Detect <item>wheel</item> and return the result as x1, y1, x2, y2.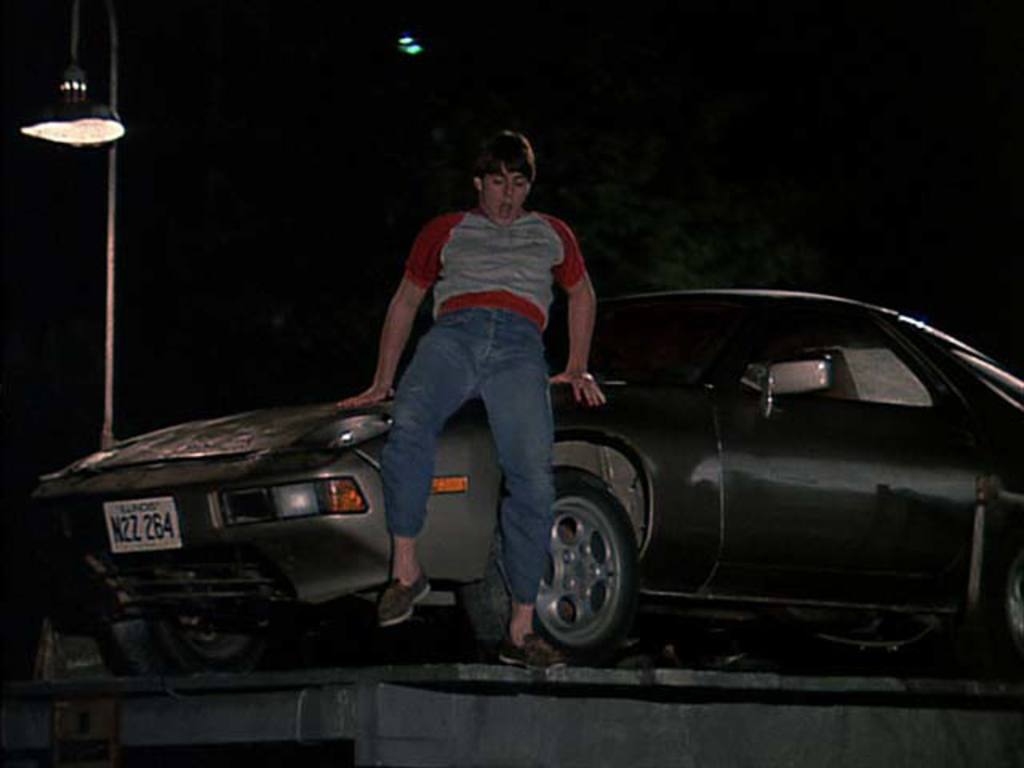
526, 477, 645, 662.
